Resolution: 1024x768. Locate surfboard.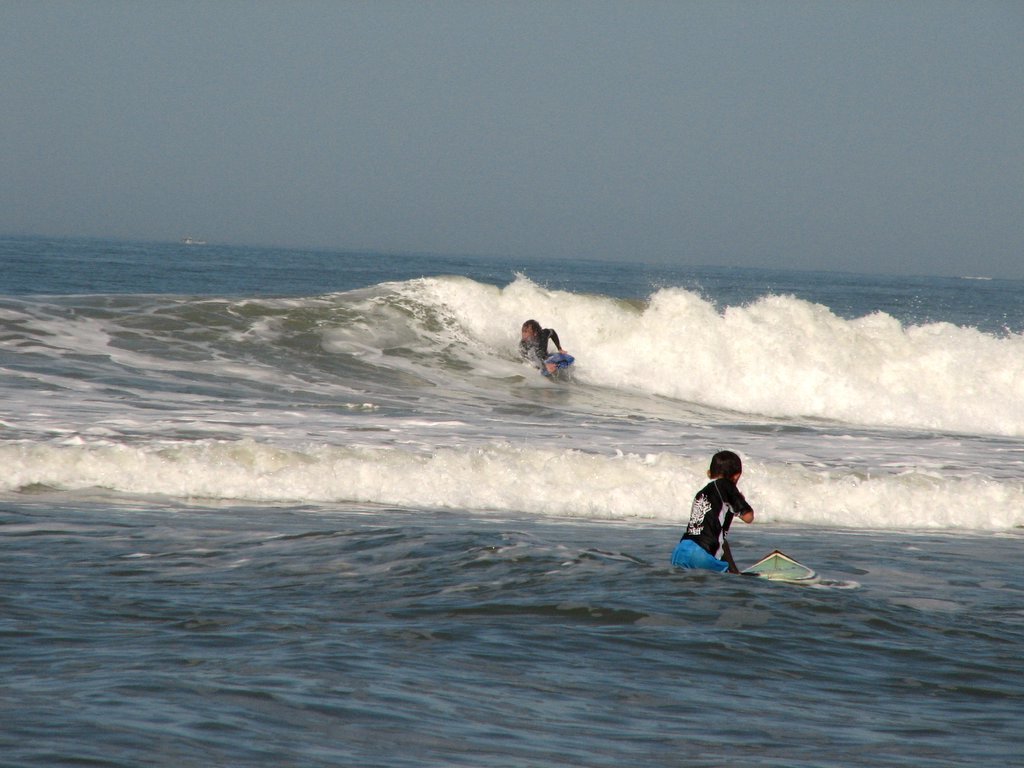
Rect(737, 551, 822, 586).
